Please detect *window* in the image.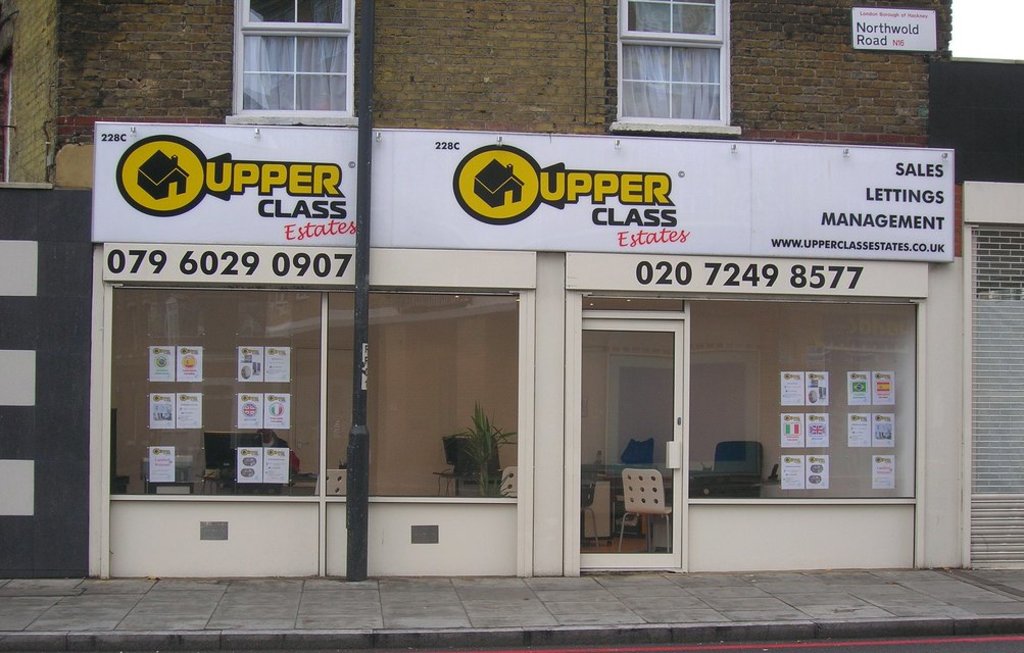
[left=621, top=0, right=730, bottom=123].
